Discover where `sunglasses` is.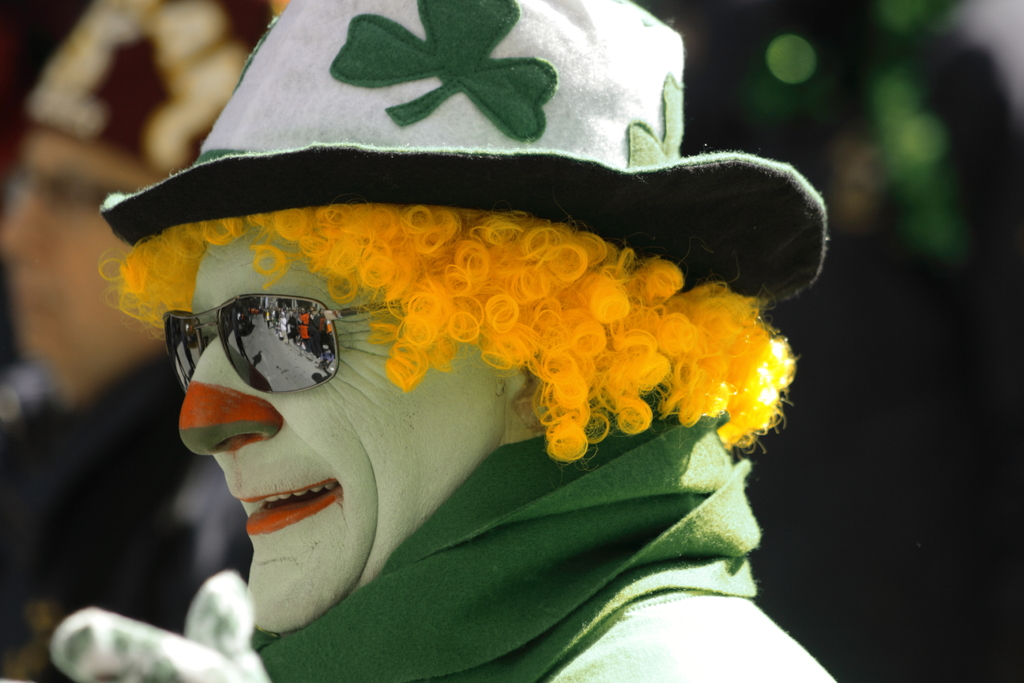
Discovered at x1=163 y1=291 x2=409 y2=393.
